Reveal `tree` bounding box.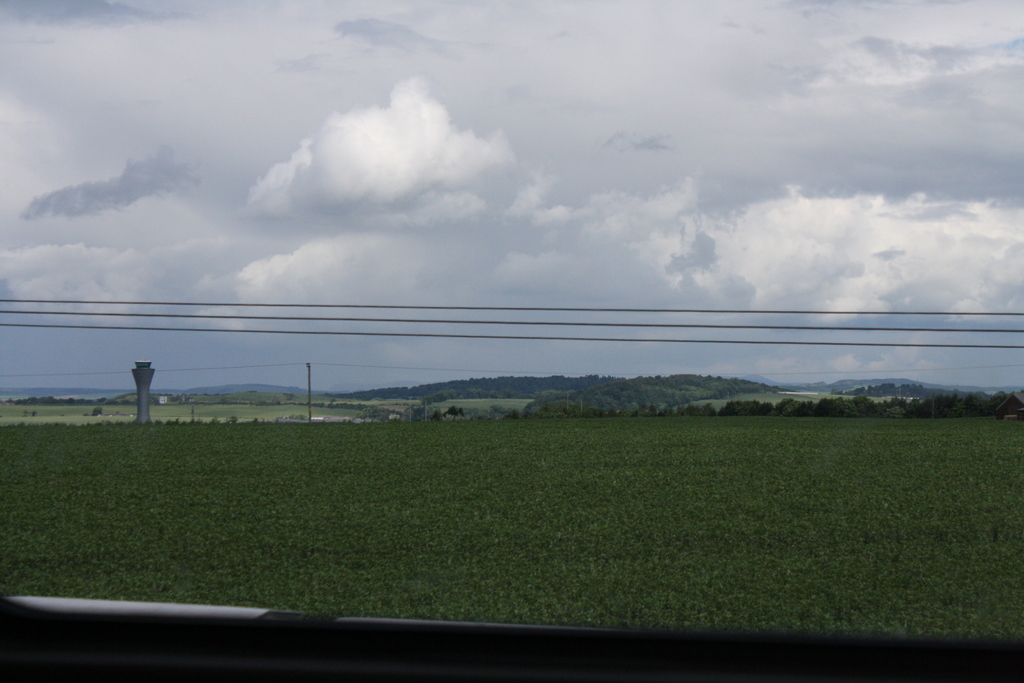
Revealed: {"x1": 986, "y1": 391, "x2": 1023, "y2": 416}.
